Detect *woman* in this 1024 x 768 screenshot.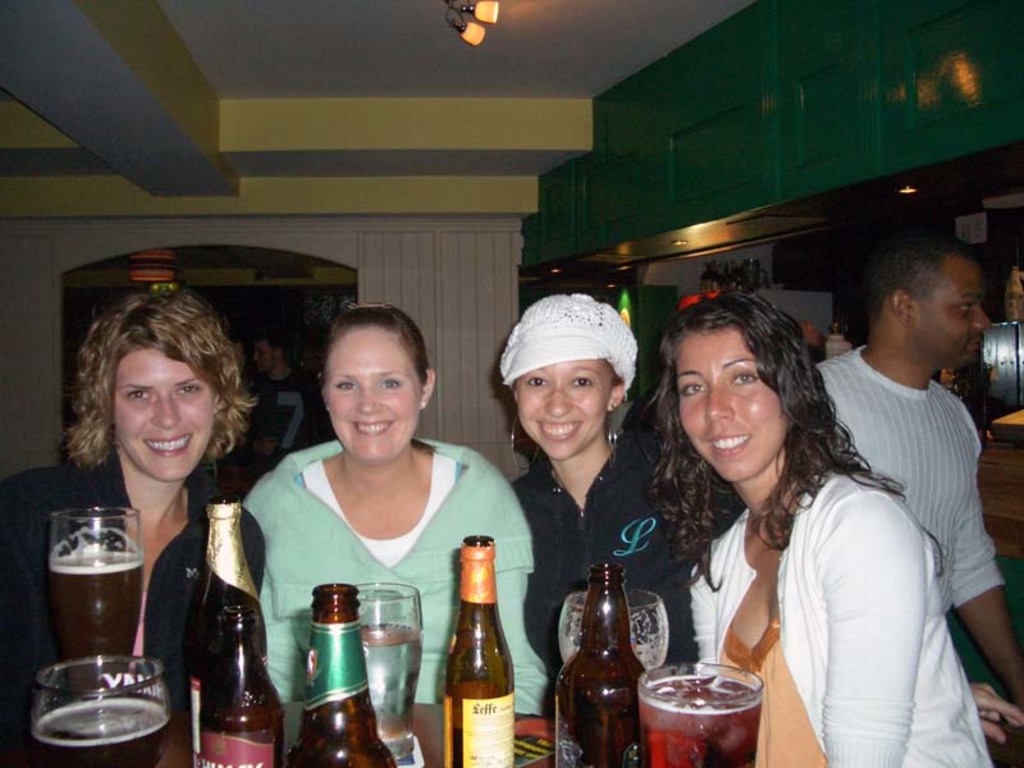
Detection: <bbox>238, 298, 557, 703</bbox>.
